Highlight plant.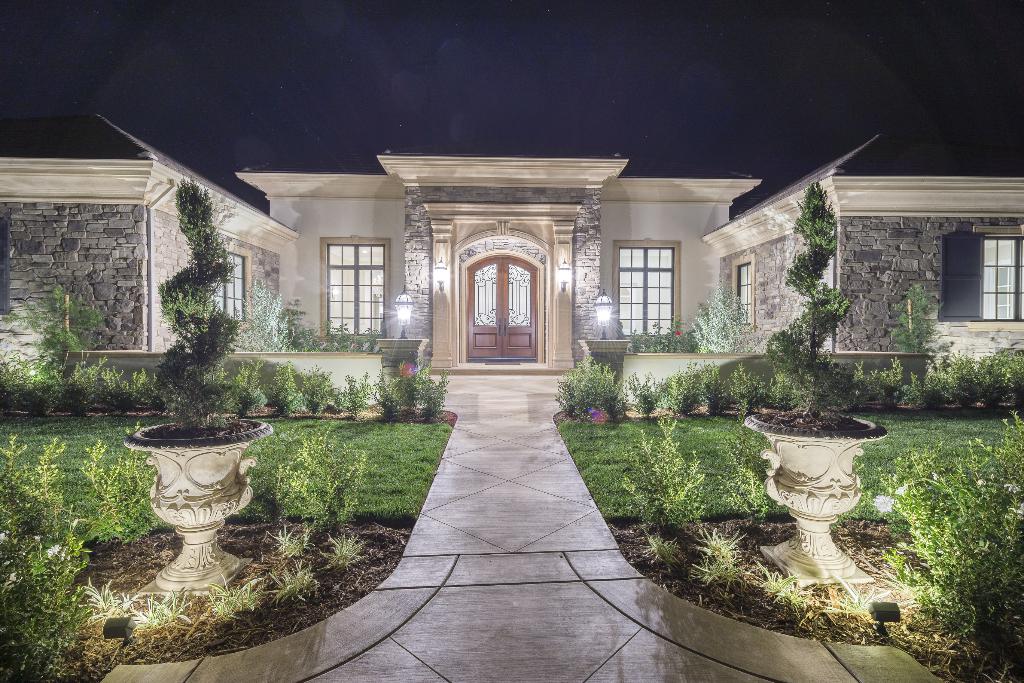
Highlighted region: (767,177,859,431).
